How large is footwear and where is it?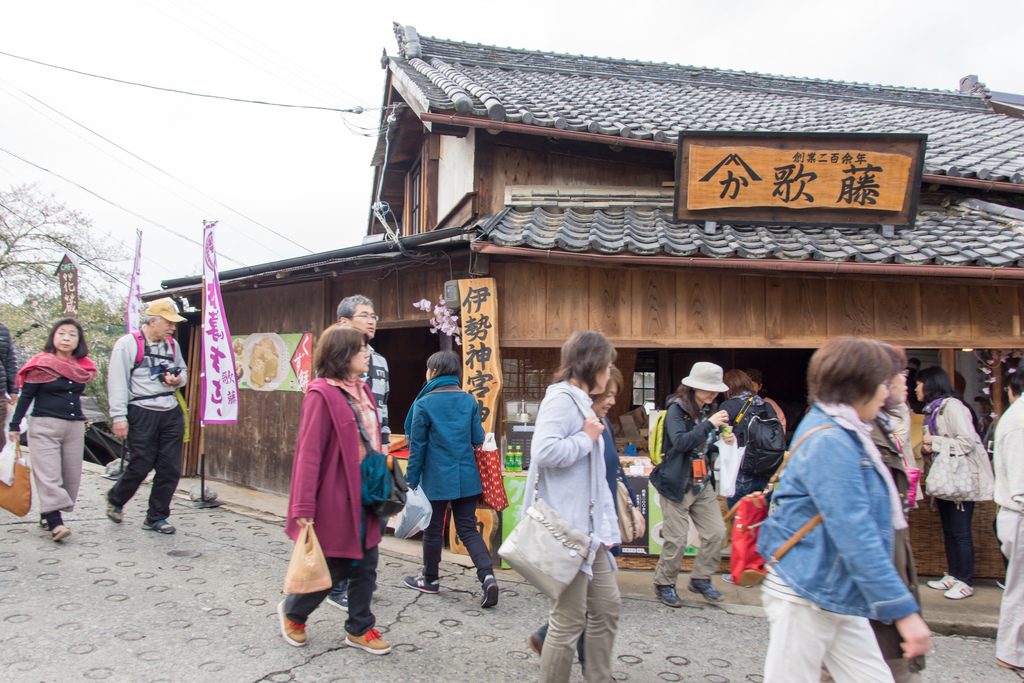
Bounding box: region(481, 576, 502, 604).
